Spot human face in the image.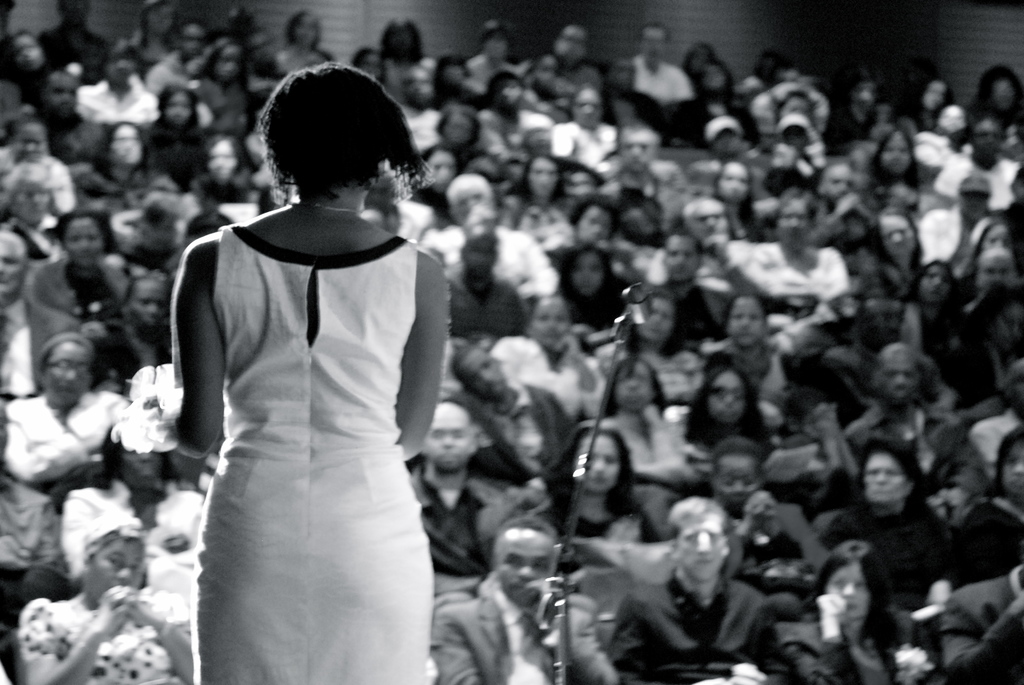
human face found at l=528, t=297, r=571, b=345.
